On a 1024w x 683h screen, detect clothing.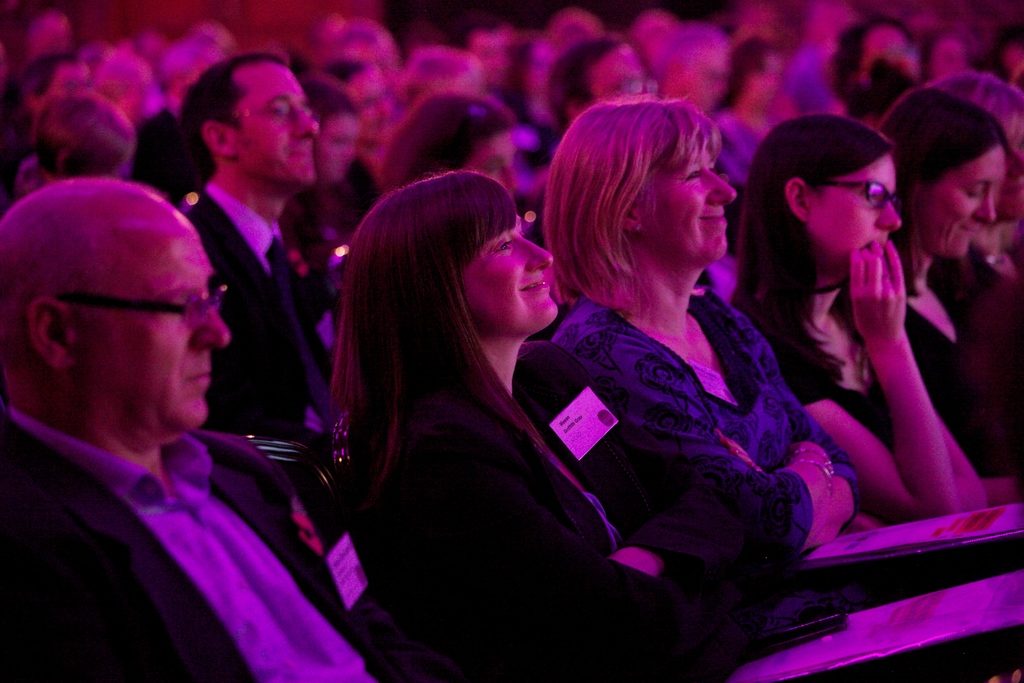
(x1=529, y1=229, x2=861, y2=618).
